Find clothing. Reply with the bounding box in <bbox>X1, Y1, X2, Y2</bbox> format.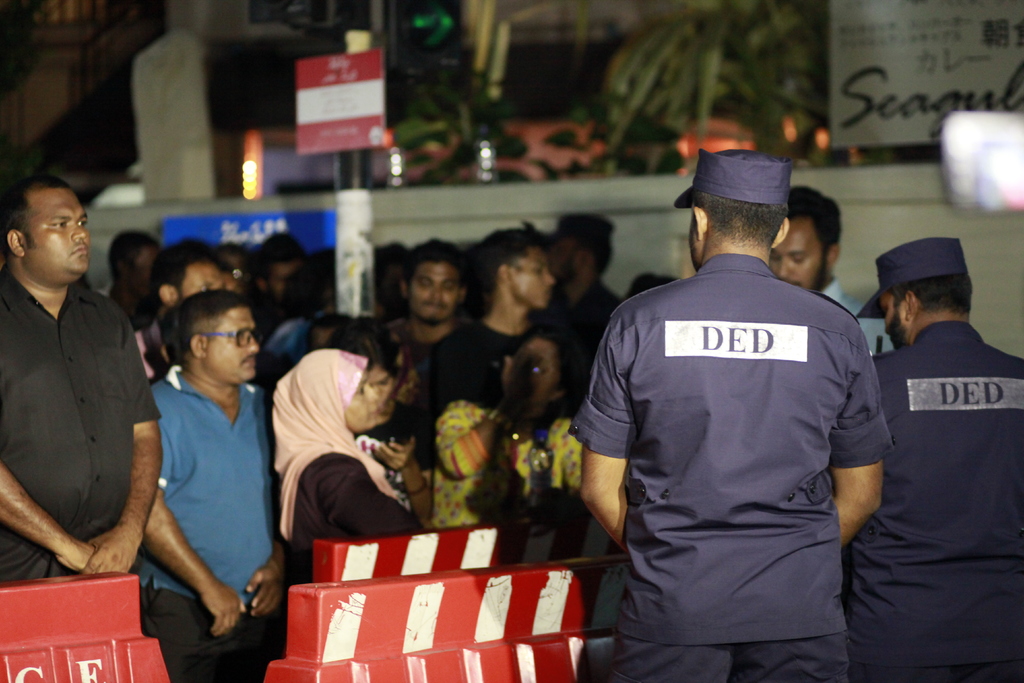
<bbox>0, 244, 1021, 682</bbox>.
